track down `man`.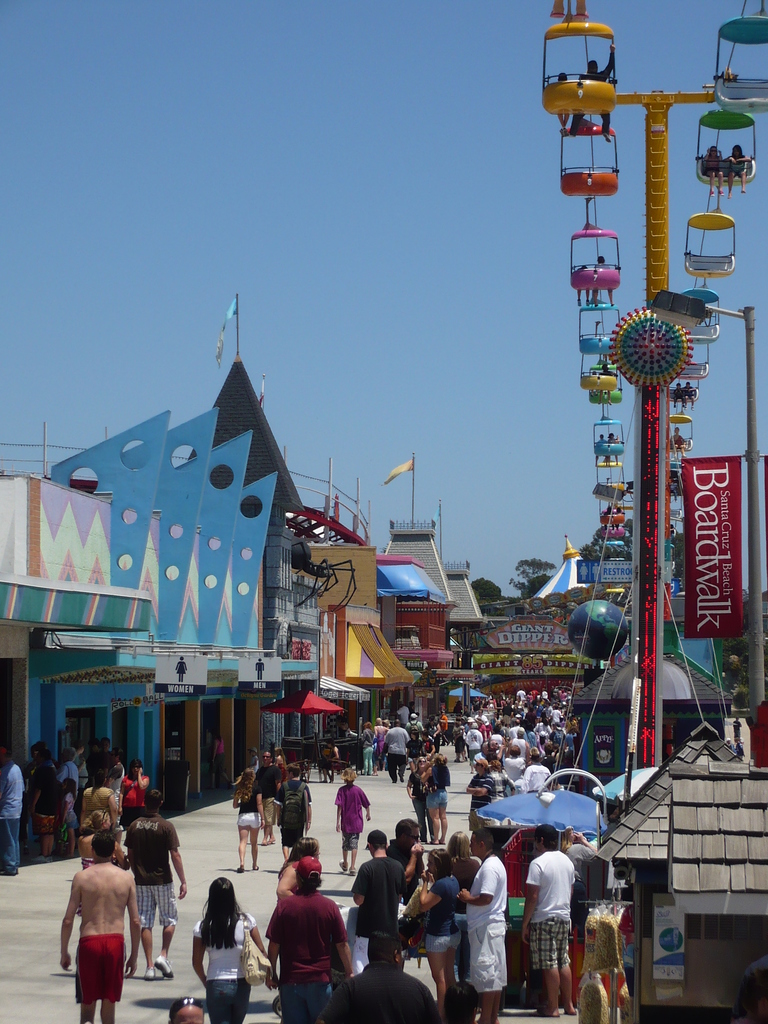
Tracked to detection(385, 730, 404, 791).
